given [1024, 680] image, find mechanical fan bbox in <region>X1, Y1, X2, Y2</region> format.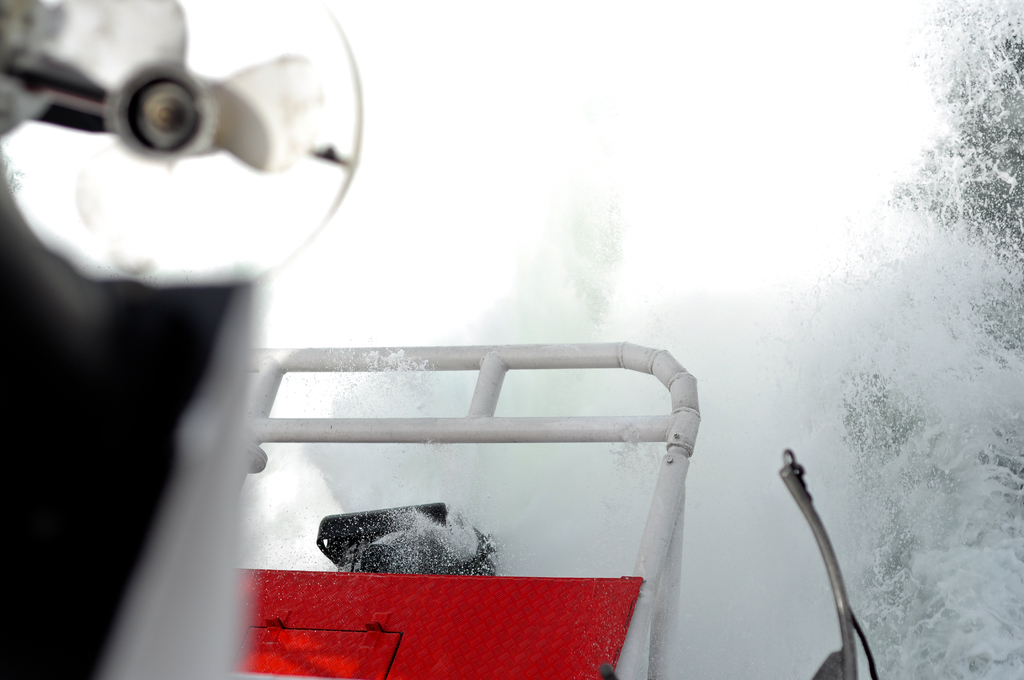
<region>0, 0, 360, 289</region>.
